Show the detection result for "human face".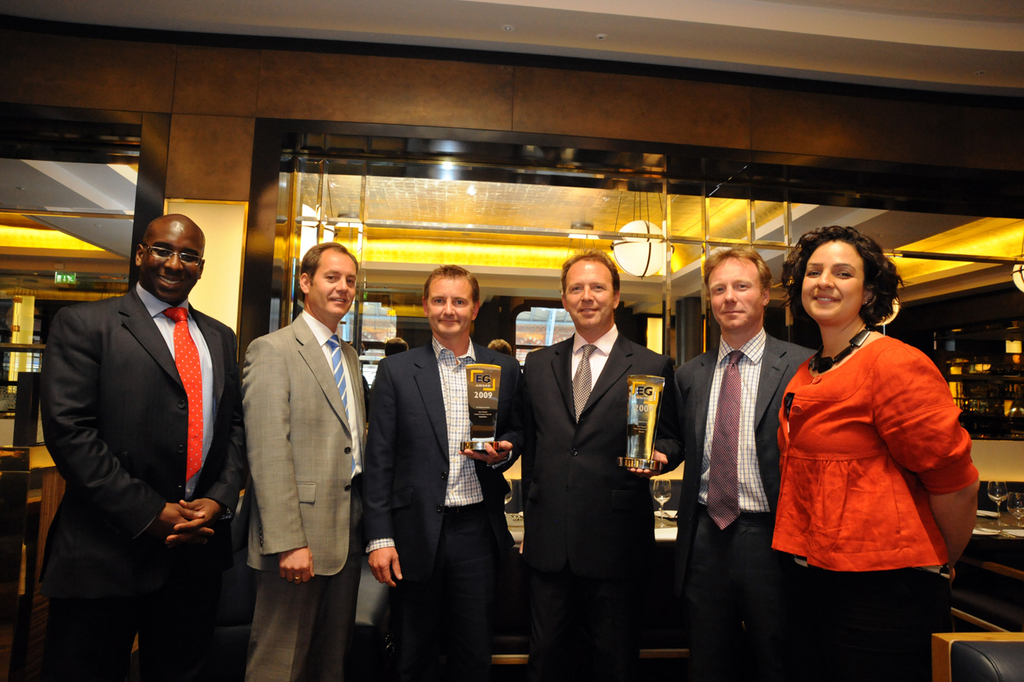
802:237:865:320.
